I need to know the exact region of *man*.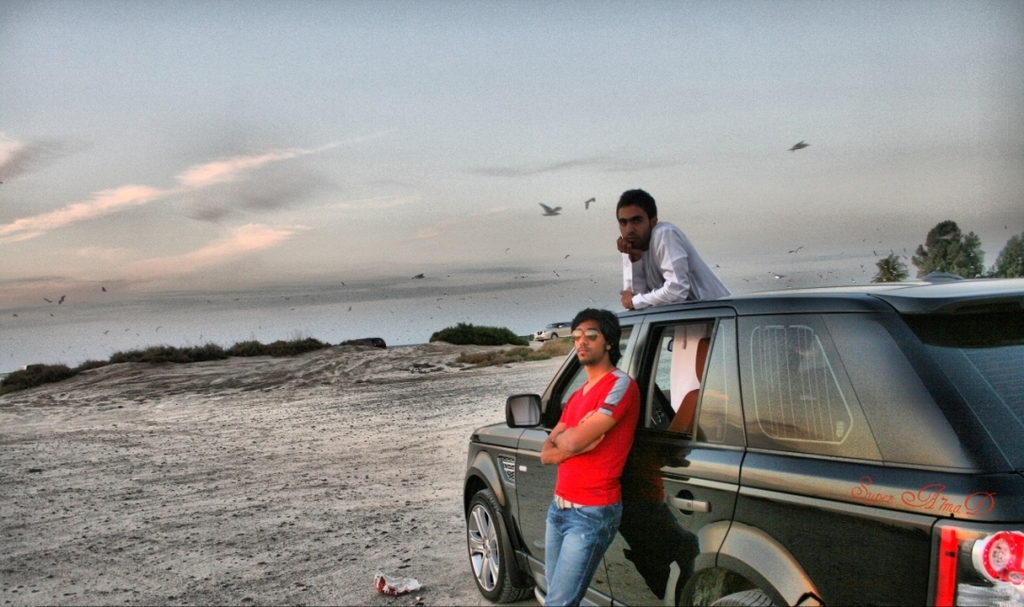
Region: (601,200,744,329).
